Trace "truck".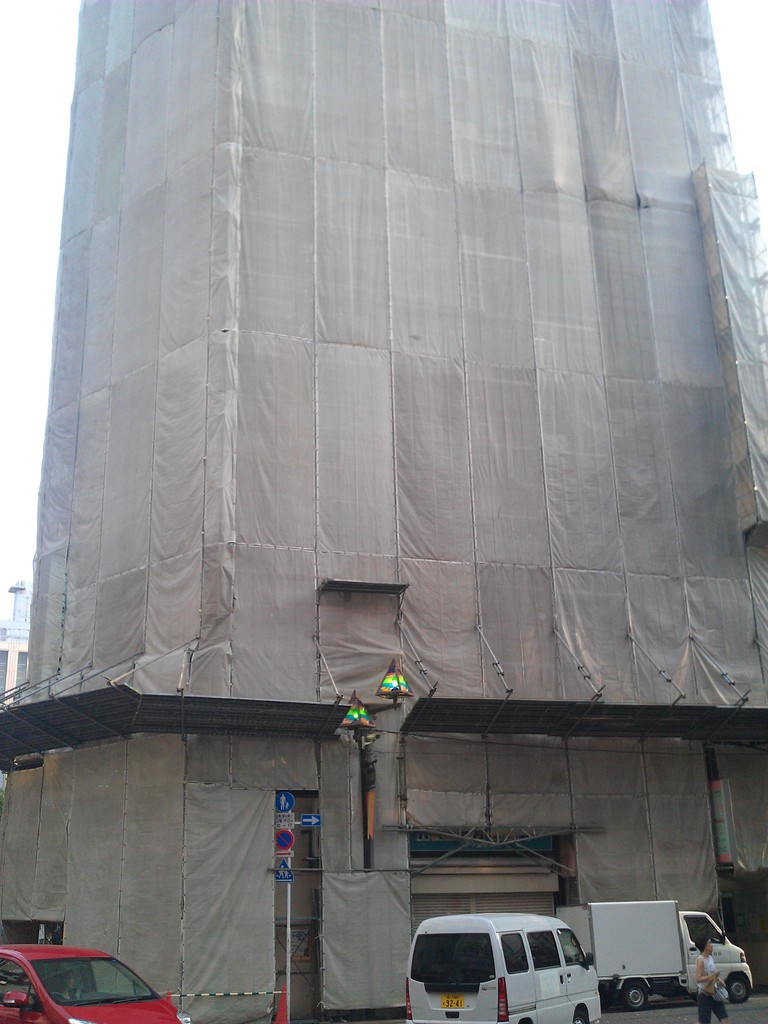
Traced to left=593, top=898, right=747, bottom=1016.
